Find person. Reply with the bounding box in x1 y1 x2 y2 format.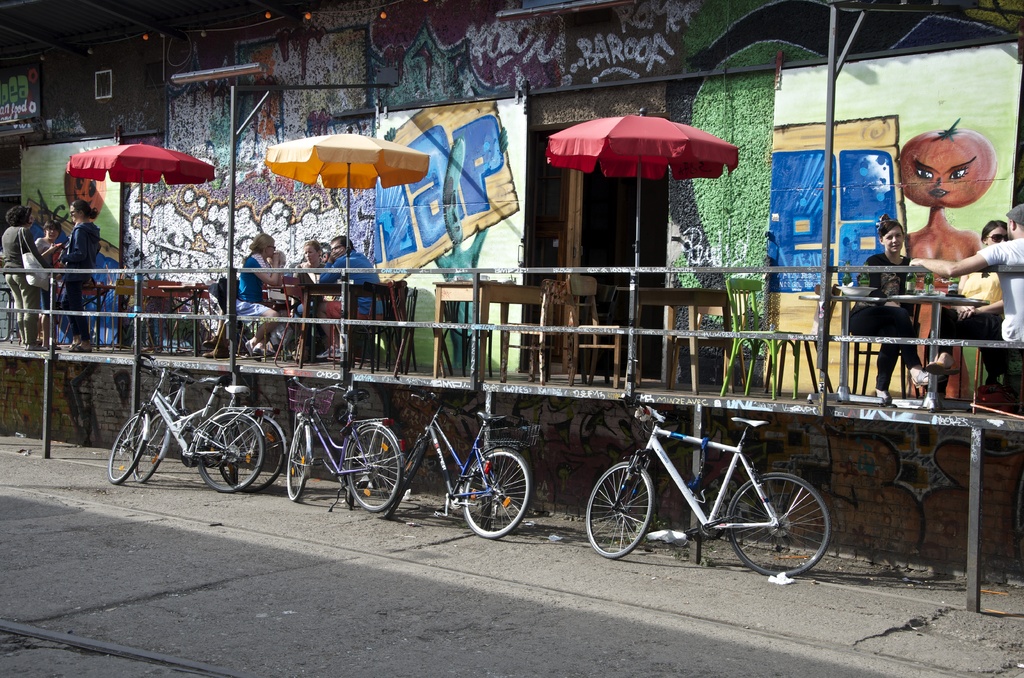
285 239 338 352.
